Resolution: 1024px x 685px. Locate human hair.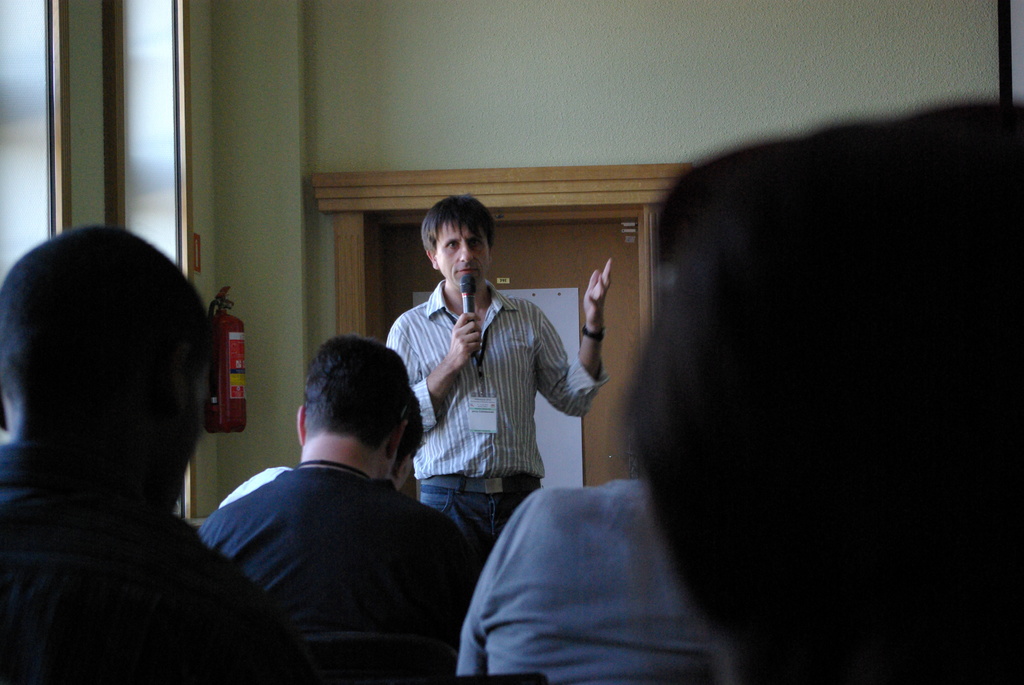
select_region(300, 331, 409, 455).
